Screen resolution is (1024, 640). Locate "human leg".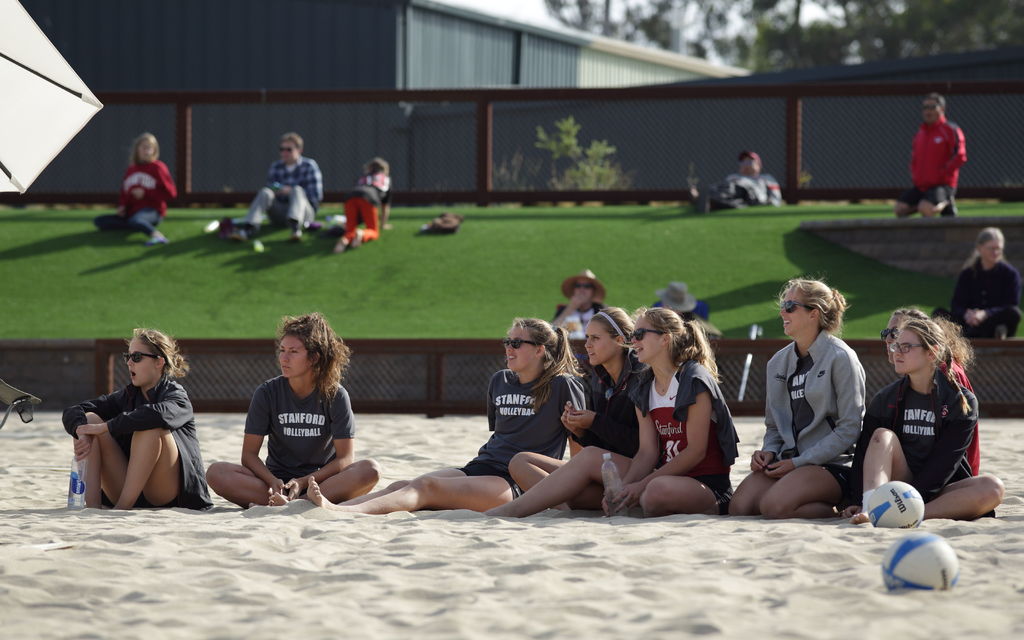
detection(633, 475, 738, 521).
